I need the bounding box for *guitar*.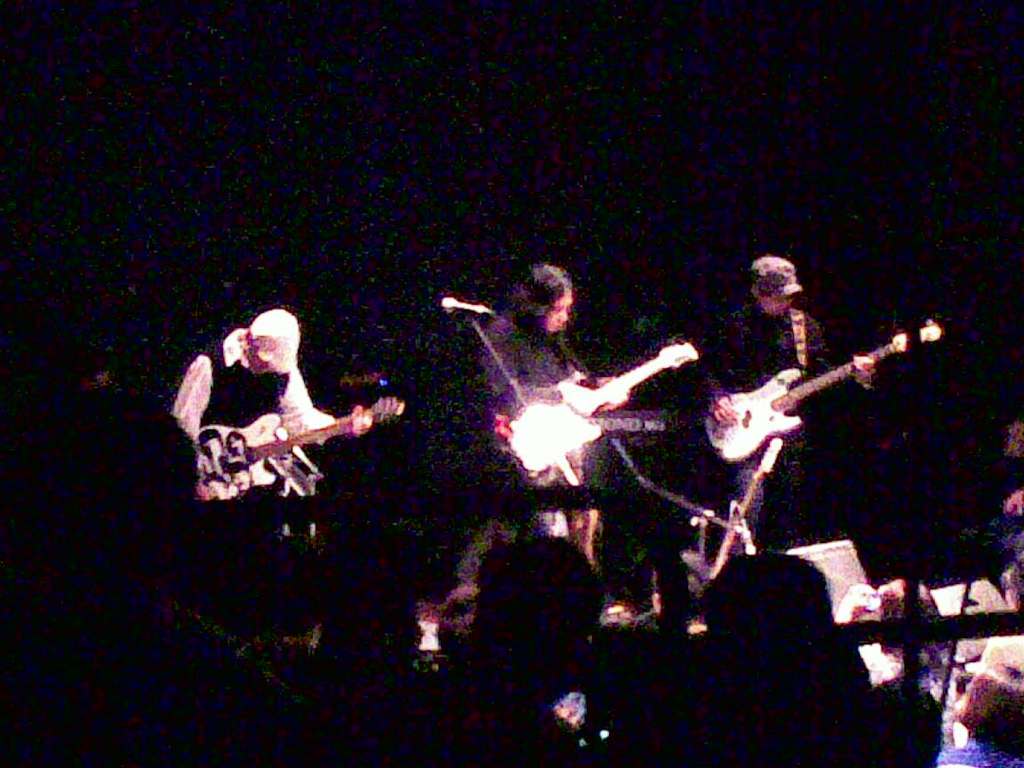
Here it is: rect(502, 338, 699, 475).
